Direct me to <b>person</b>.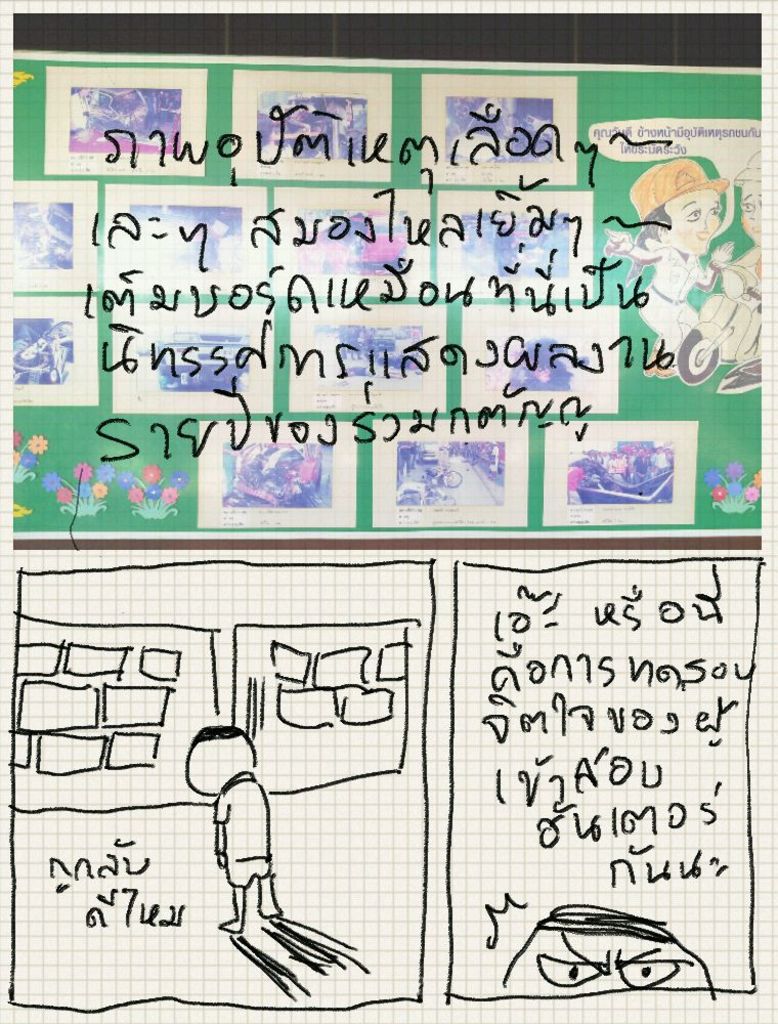
Direction: l=184, t=725, r=284, b=935.
